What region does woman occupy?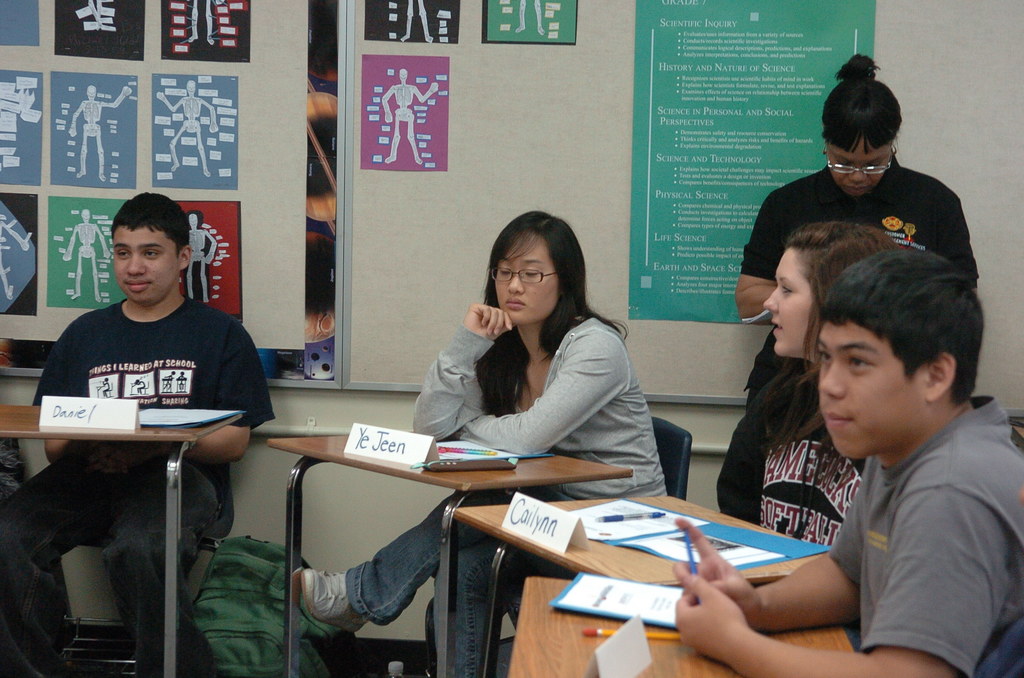
bbox=(724, 50, 982, 522).
